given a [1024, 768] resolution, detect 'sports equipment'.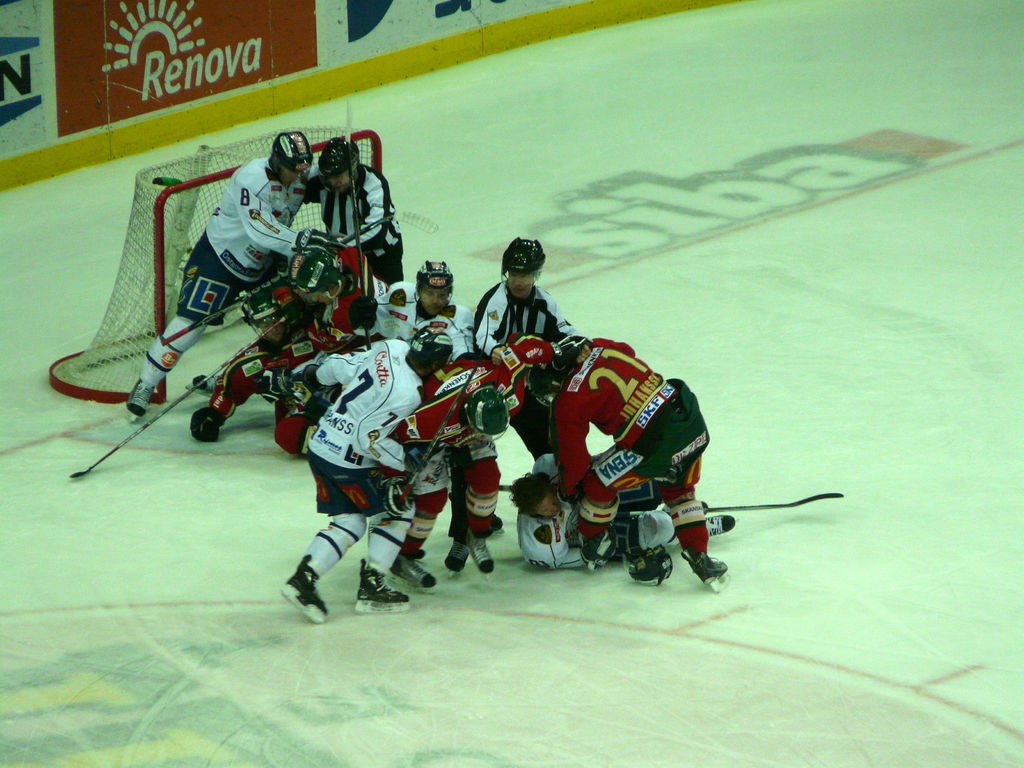
x1=388 y1=555 x2=435 y2=590.
